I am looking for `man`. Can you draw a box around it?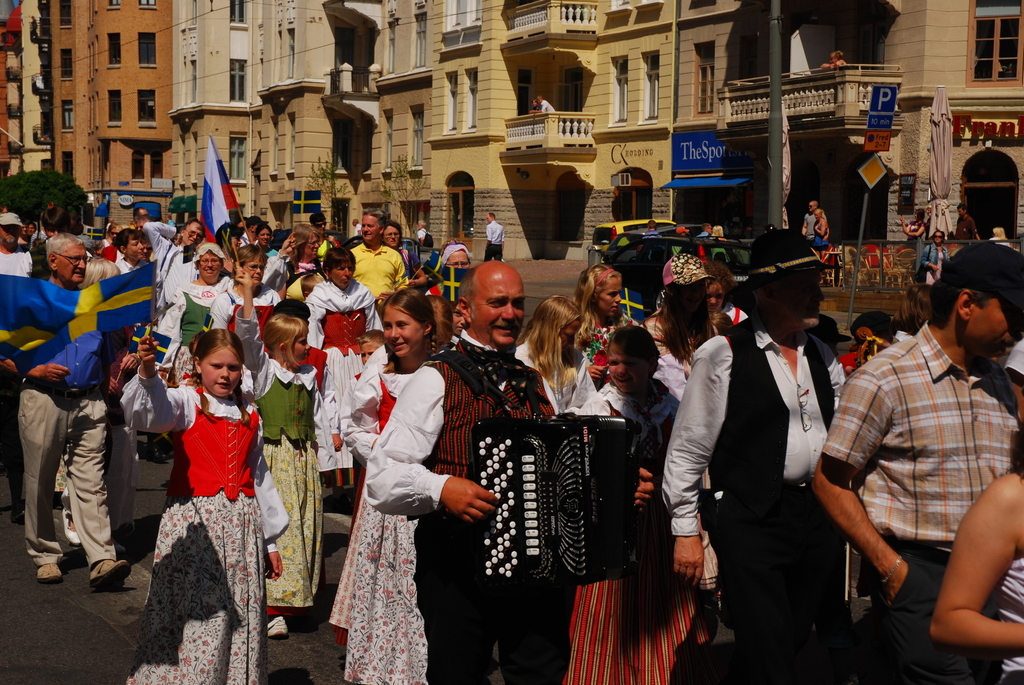
Sure, the bounding box is box(346, 211, 408, 301).
